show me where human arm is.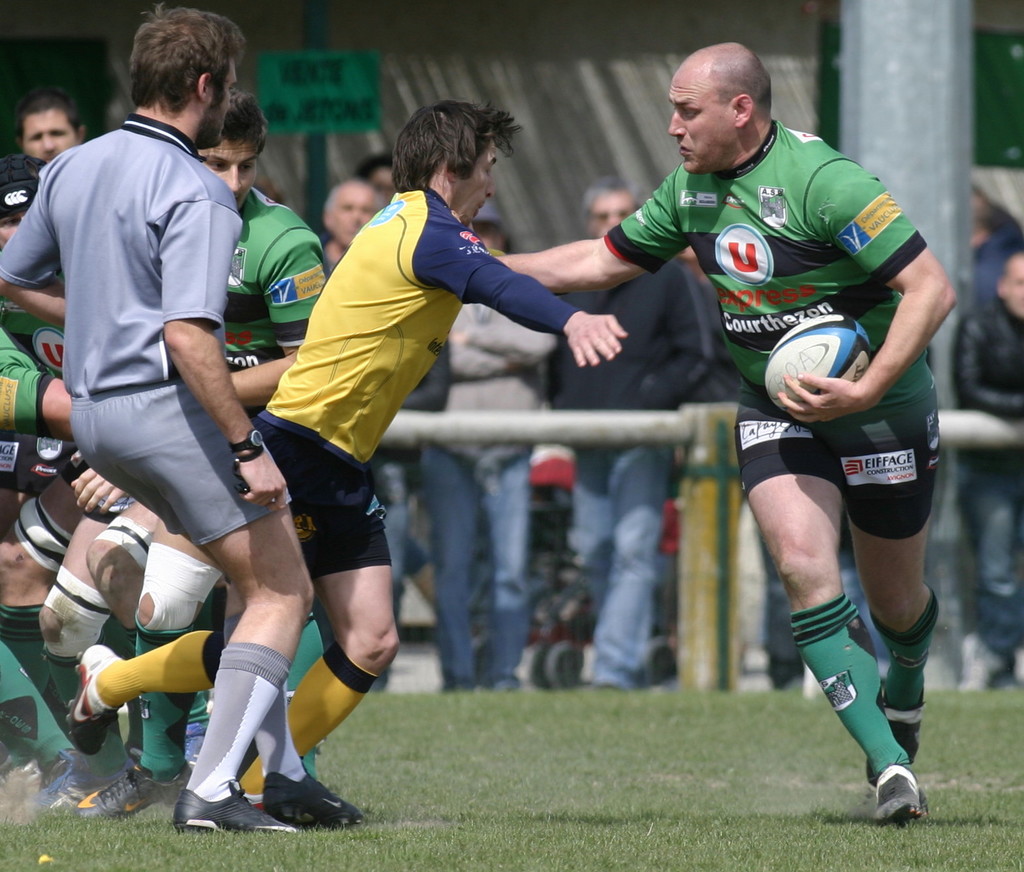
human arm is at pyautogui.locateOnScreen(437, 310, 565, 362).
